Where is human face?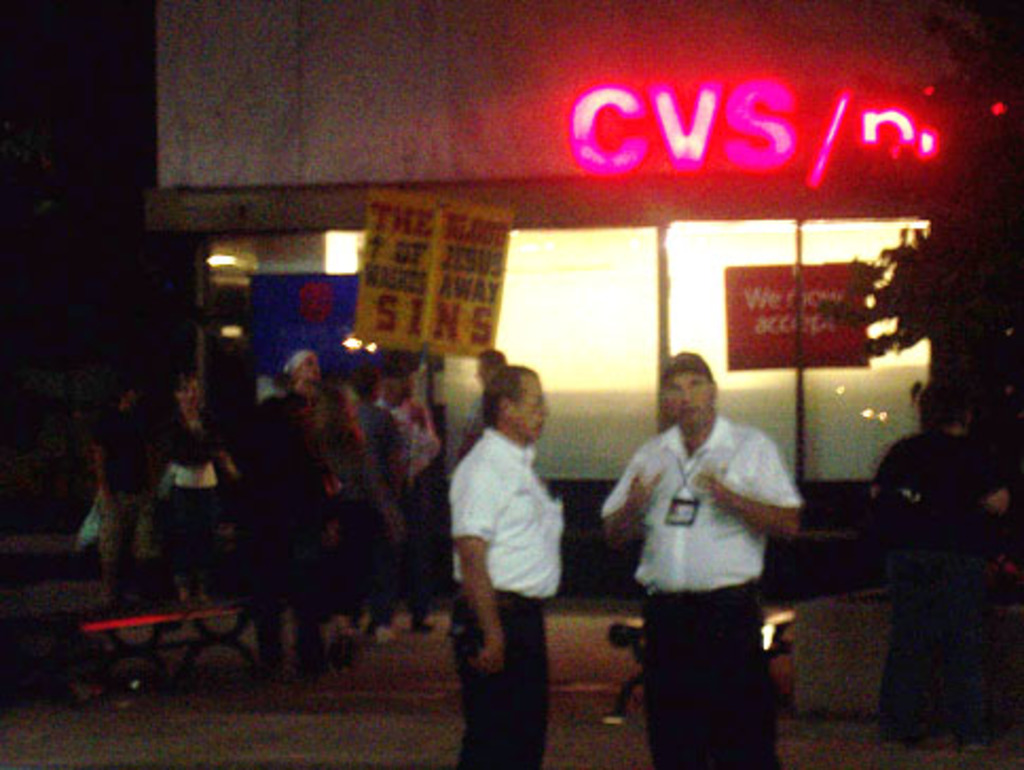
bbox=(506, 374, 552, 442).
